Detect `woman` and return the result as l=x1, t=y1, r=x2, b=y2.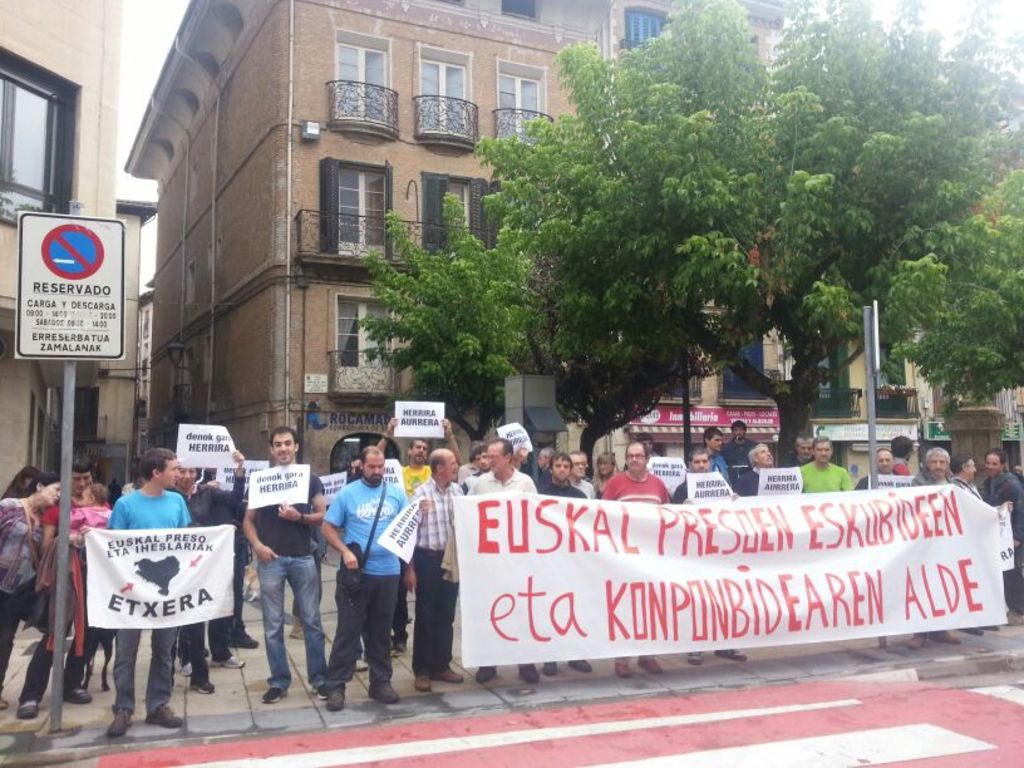
l=1, t=466, r=36, b=496.
